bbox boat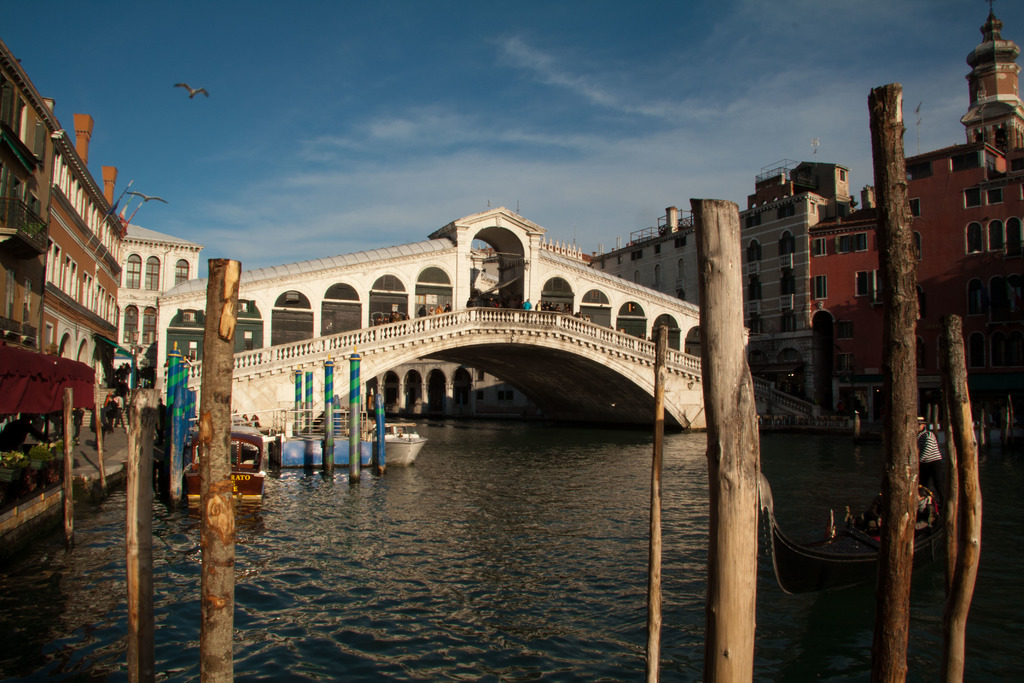
(275,388,373,477)
